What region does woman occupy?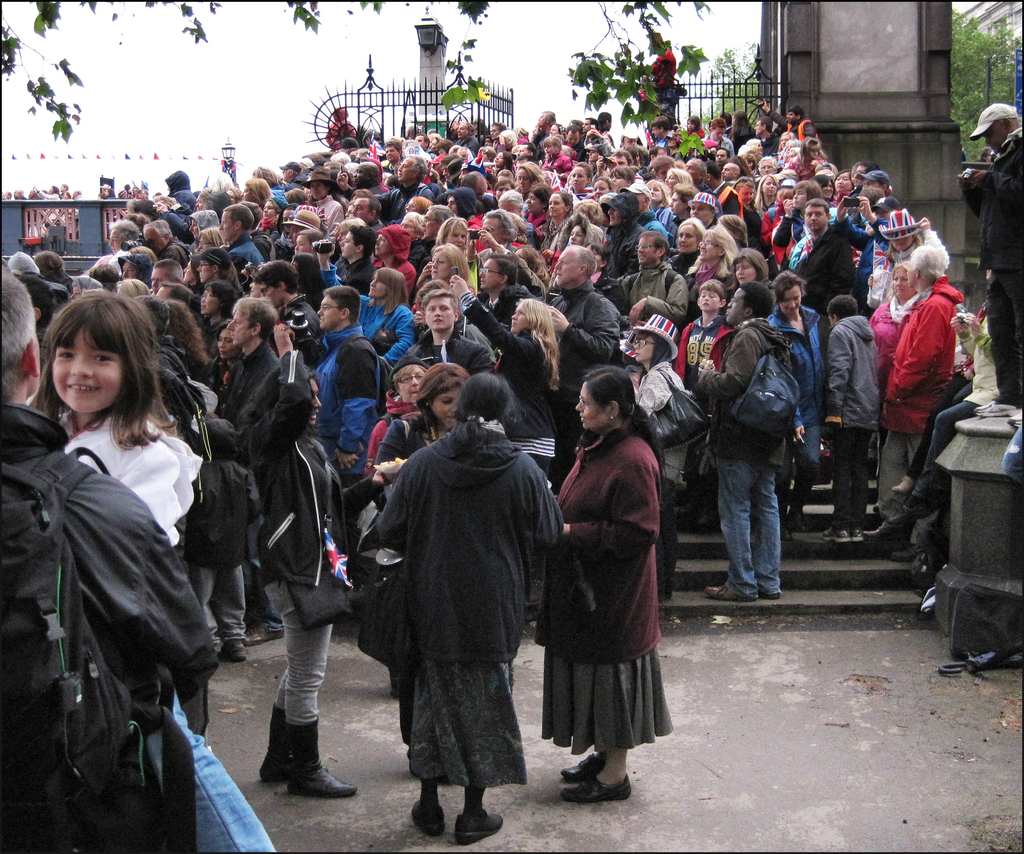
detection(521, 370, 682, 803).
